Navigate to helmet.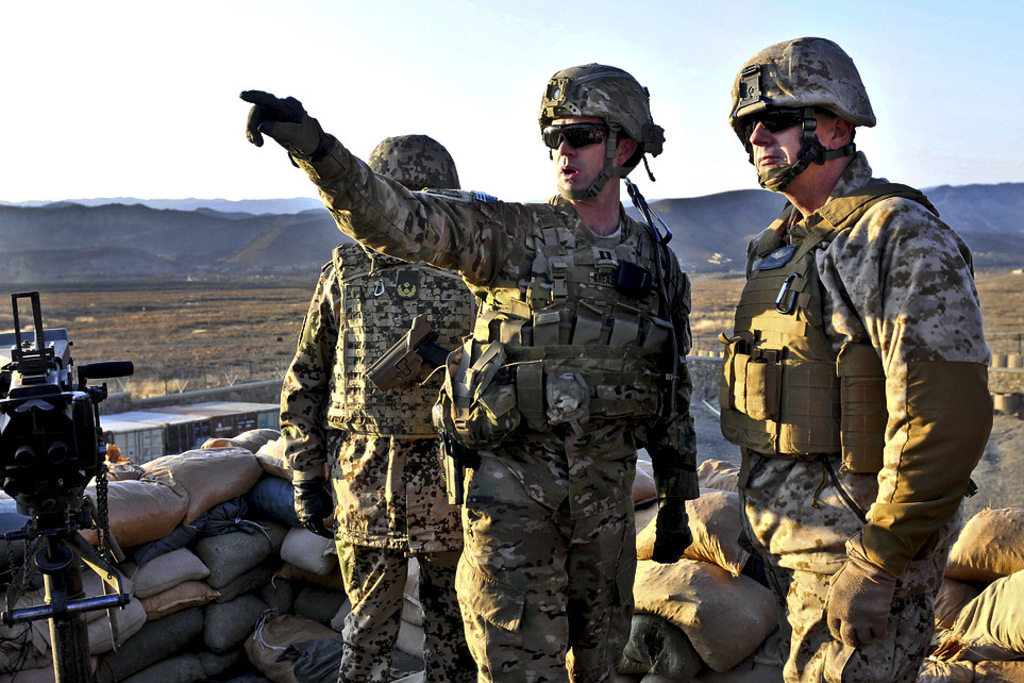
Navigation target: 733 39 886 197.
